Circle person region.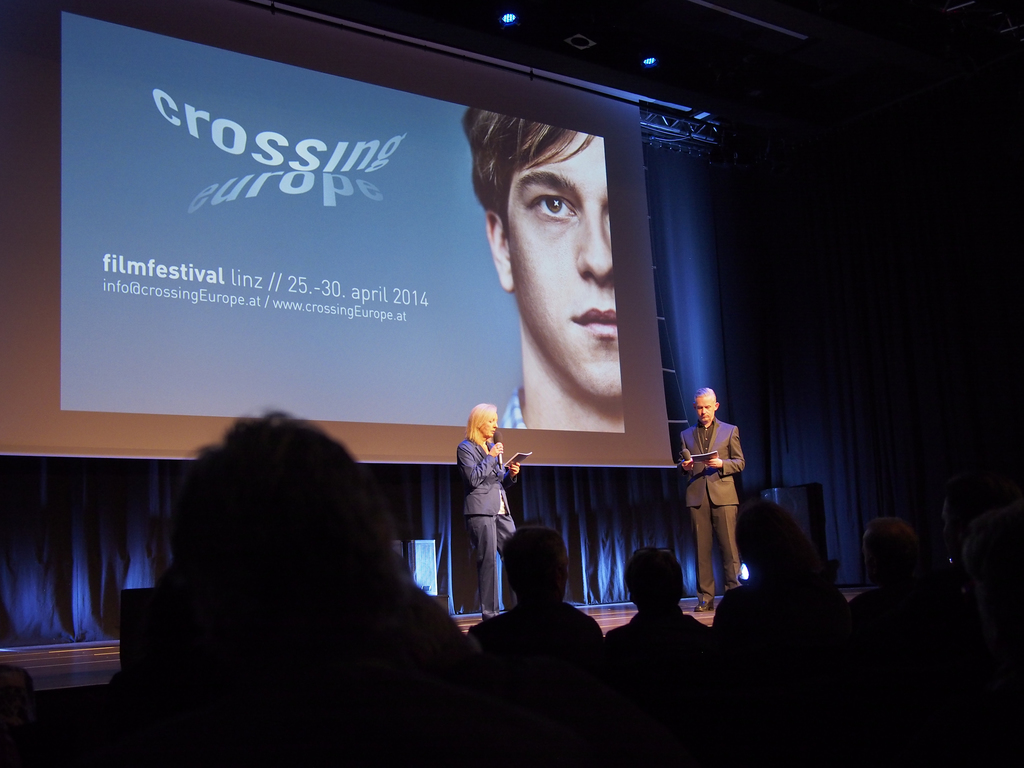
Region: 675/376/751/602.
